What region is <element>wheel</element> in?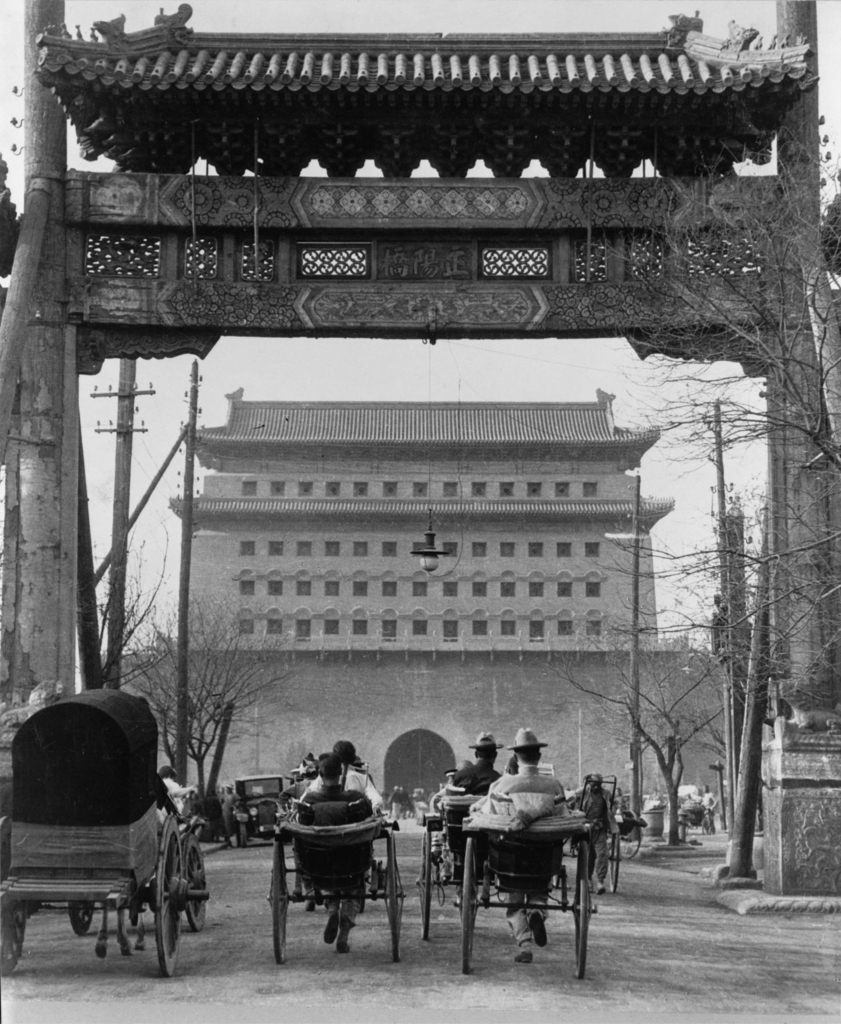
<bbox>412, 827, 432, 940</bbox>.
